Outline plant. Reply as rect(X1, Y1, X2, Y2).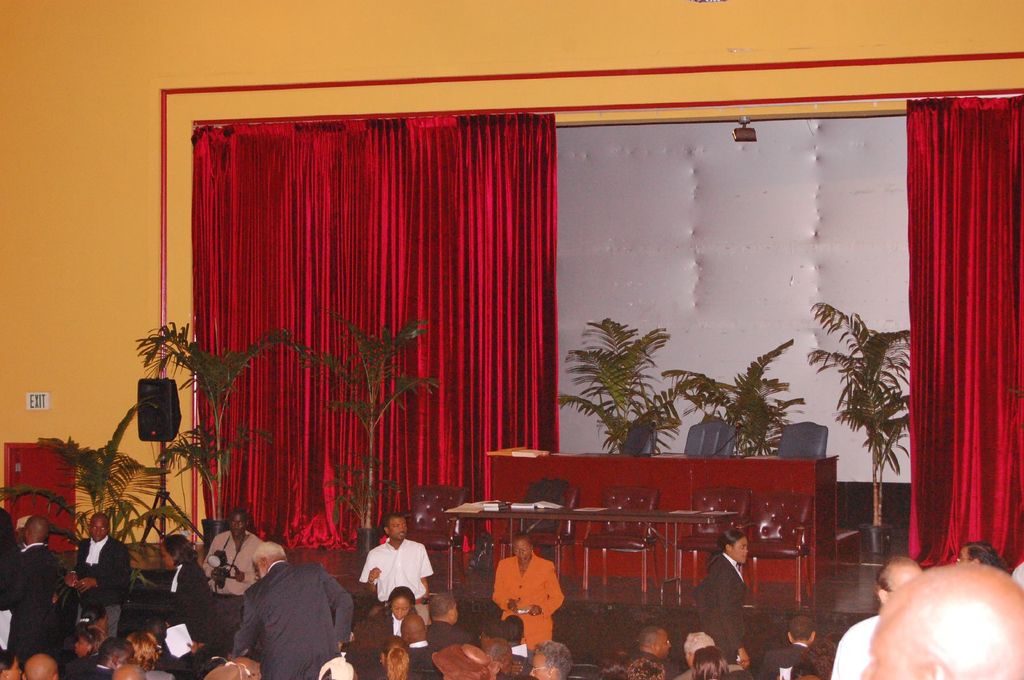
rect(637, 340, 810, 461).
